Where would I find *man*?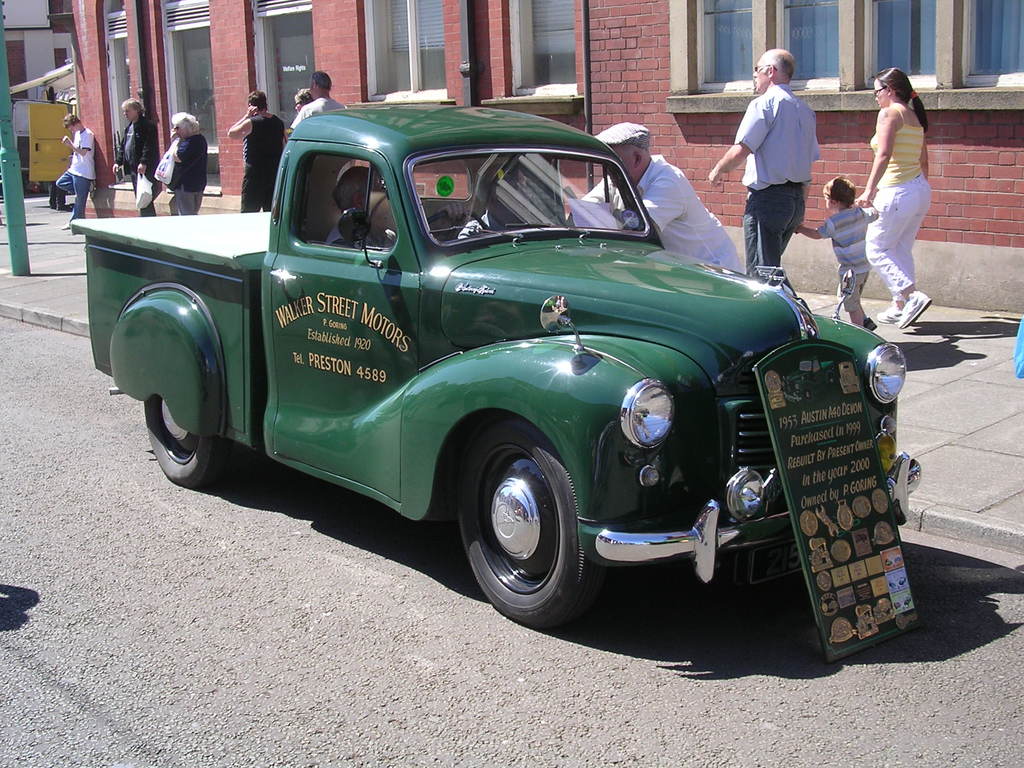
At {"left": 291, "top": 68, "right": 343, "bottom": 132}.
